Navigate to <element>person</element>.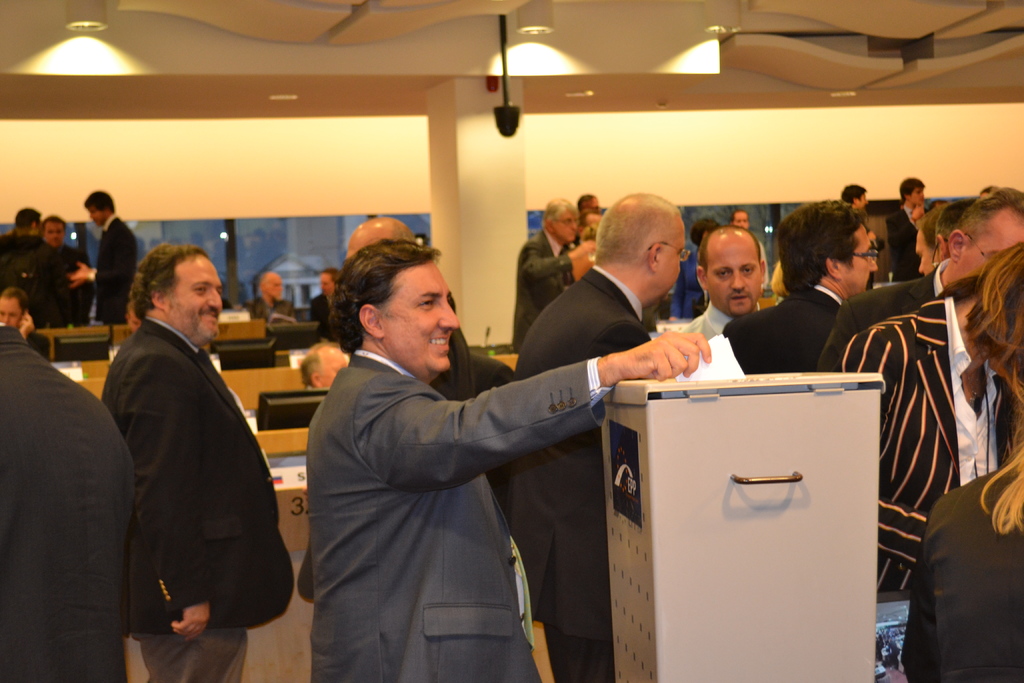
Navigation target: <box>0,283,54,366</box>.
